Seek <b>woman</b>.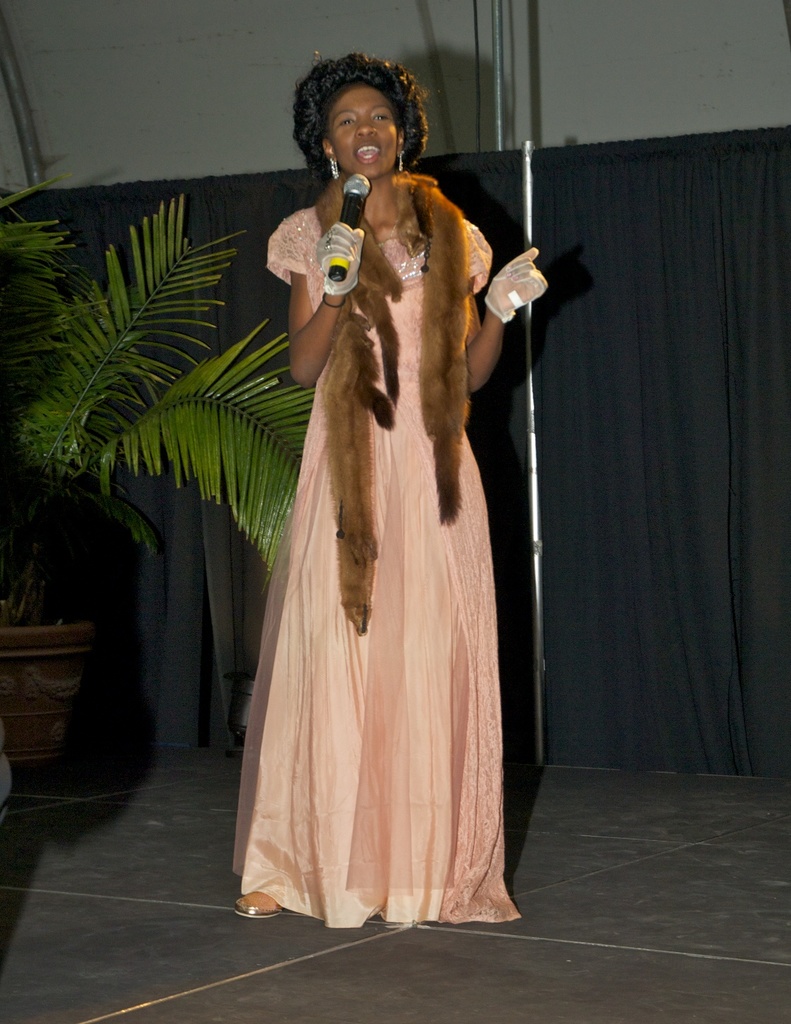
detection(197, 66, 541, 920).
